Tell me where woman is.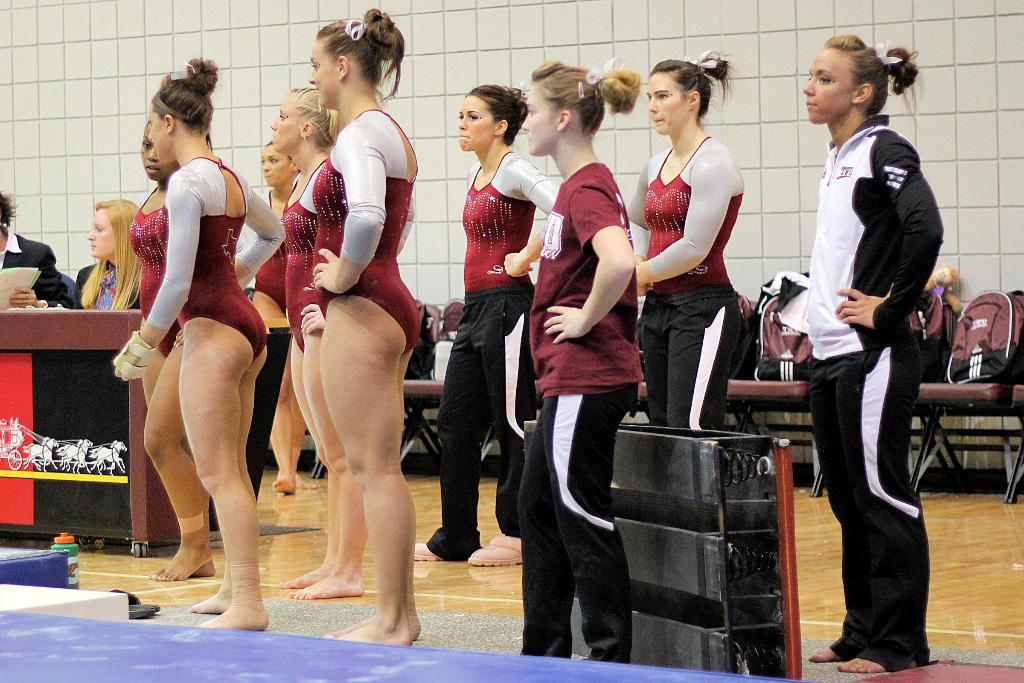
woman is at detection(109, 56, 292, 632).
